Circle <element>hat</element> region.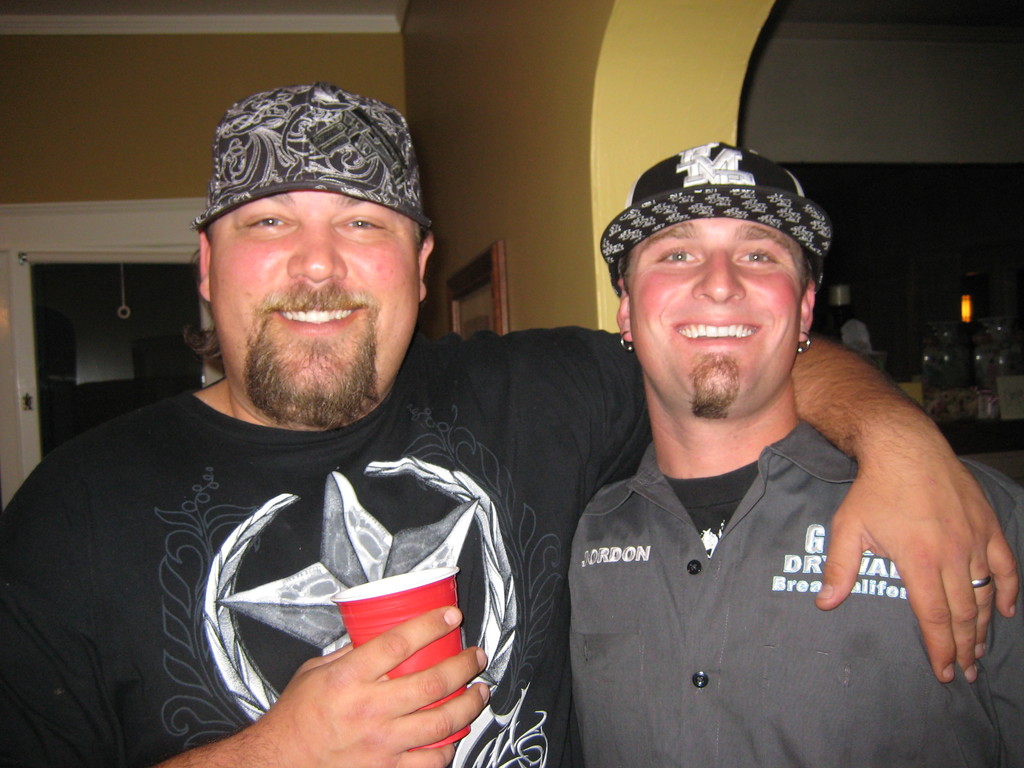
Region: 195,82,436,230.
